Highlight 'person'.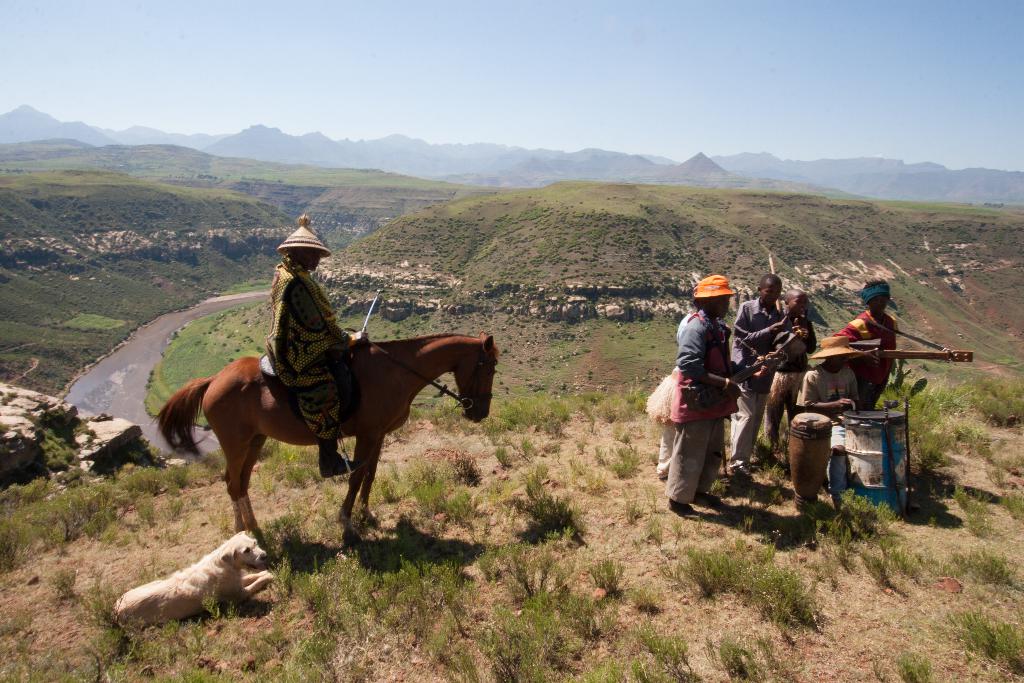
Highlighted region: 644, 367, 676, 475.
